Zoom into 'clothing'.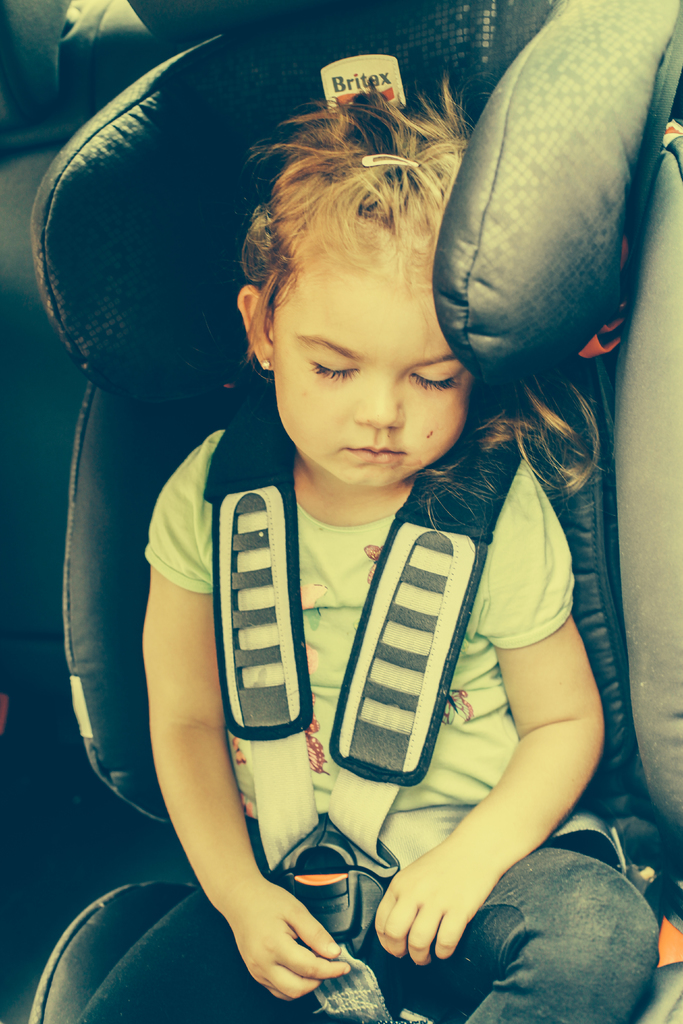
Zoom target: BBox(69, 399, 668, 1021).
